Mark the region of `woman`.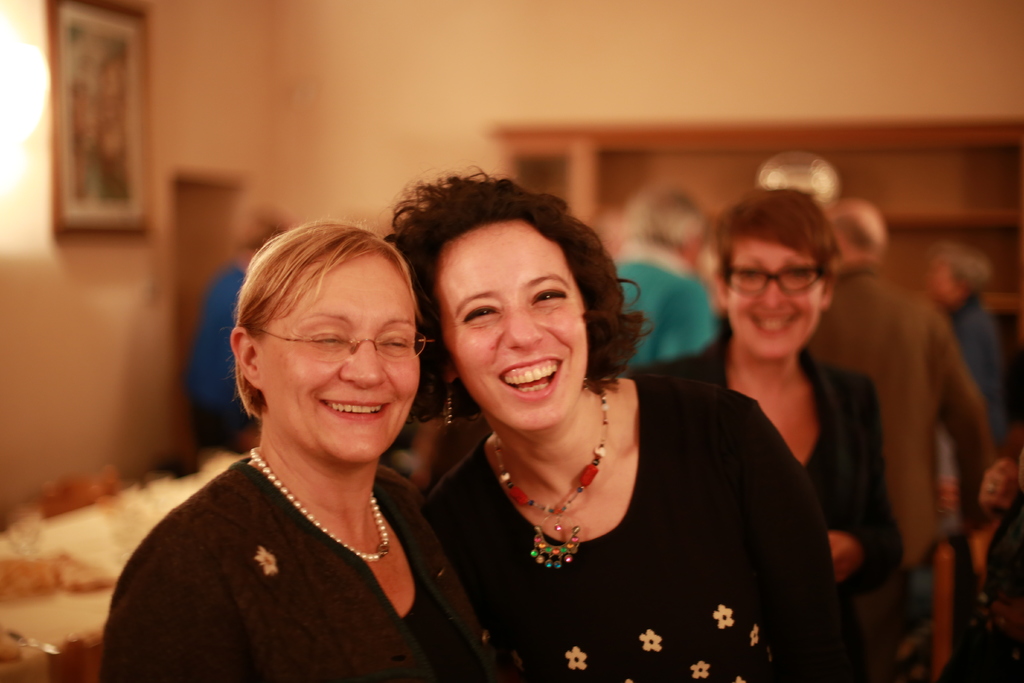
Region: 378:173:844:682.
